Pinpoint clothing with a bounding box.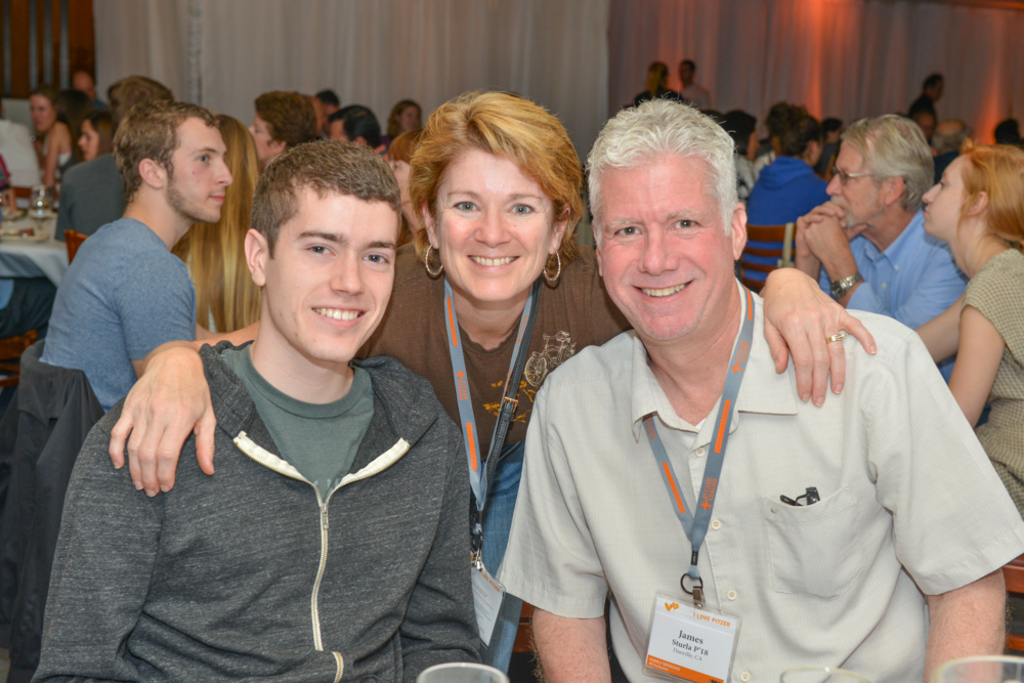
bbox=(743, 153, 821, 295).
